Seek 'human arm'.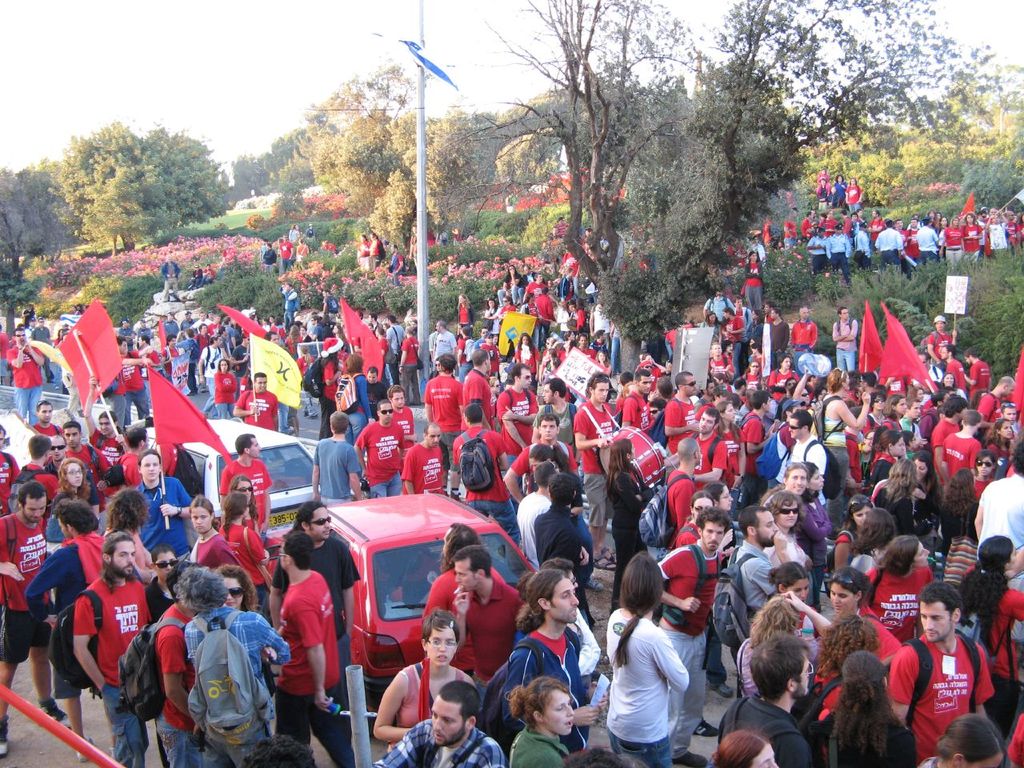
pyautogui.locateOnScreen(677, 402, 687, 442).
